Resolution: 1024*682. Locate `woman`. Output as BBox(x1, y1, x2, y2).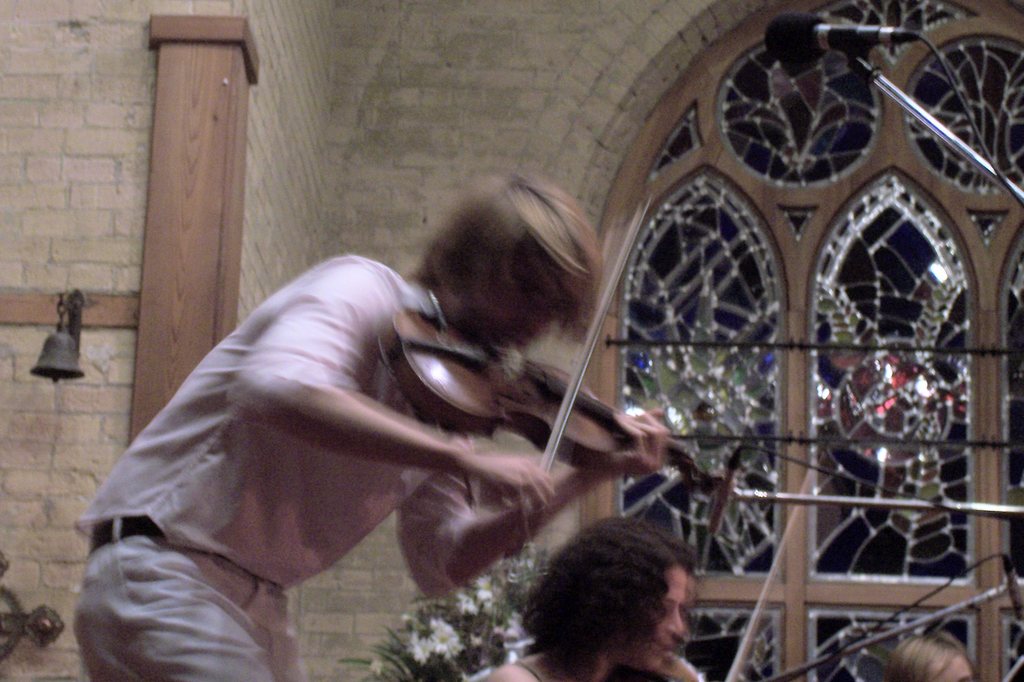
BBox(900, 630, 966, 681).
